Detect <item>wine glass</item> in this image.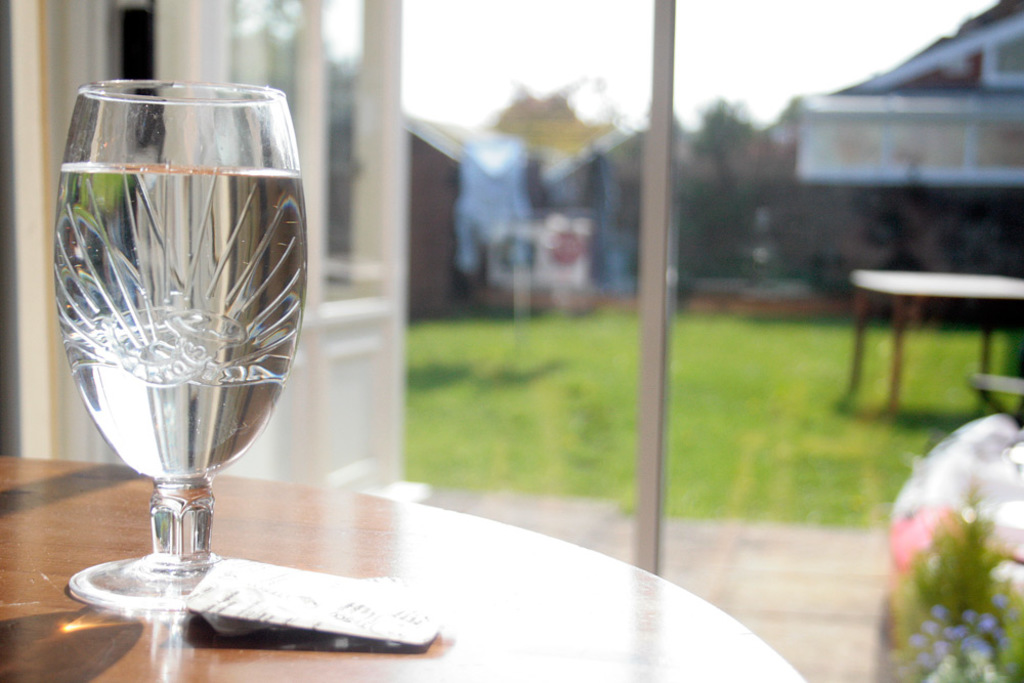
Detection: 45, 85, 305, 602.
